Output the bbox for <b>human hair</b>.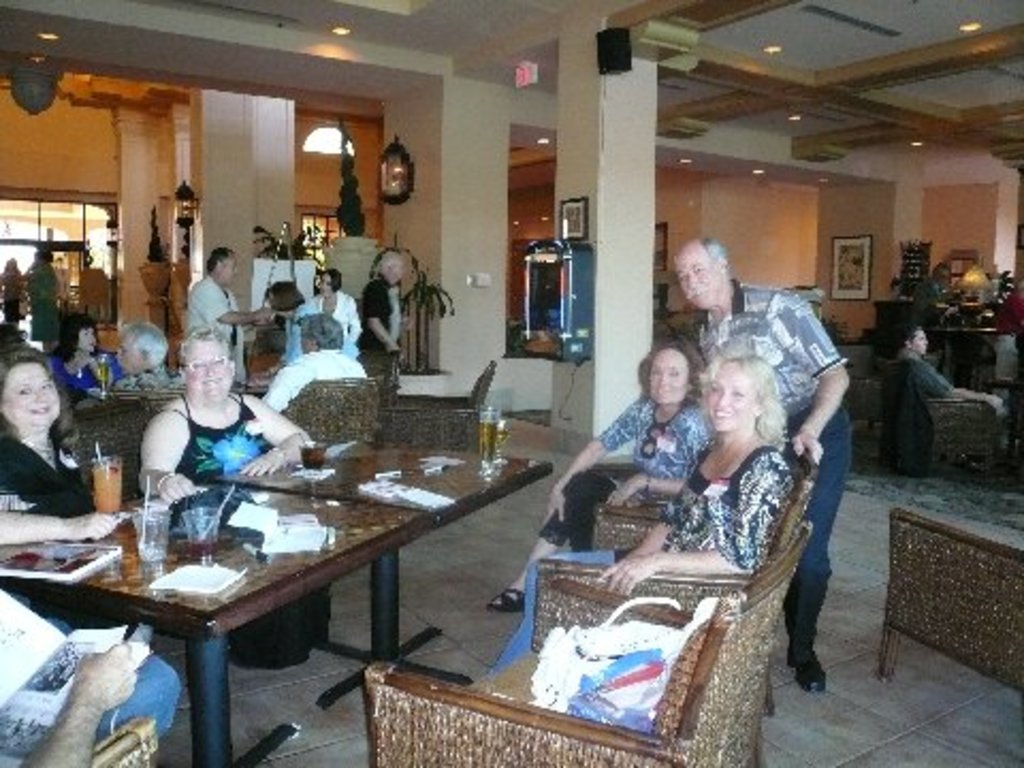
box=[698, 350, 787, 446].
